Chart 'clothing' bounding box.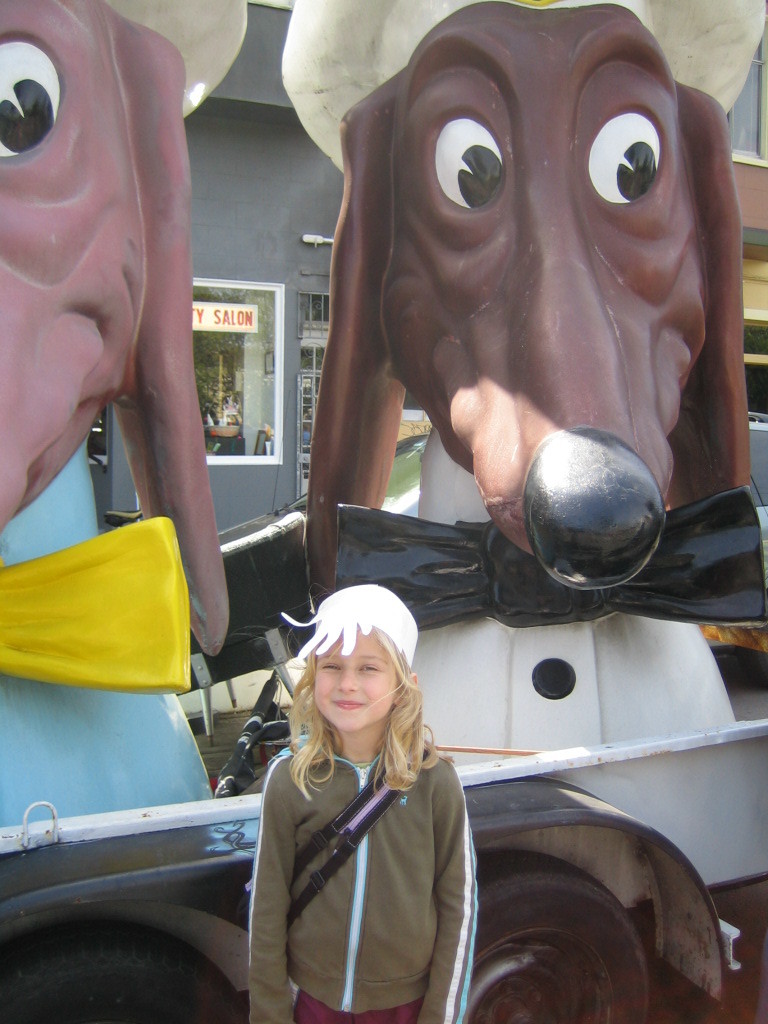
Charted: left=234, top=712, right=495, bottom=1007.
